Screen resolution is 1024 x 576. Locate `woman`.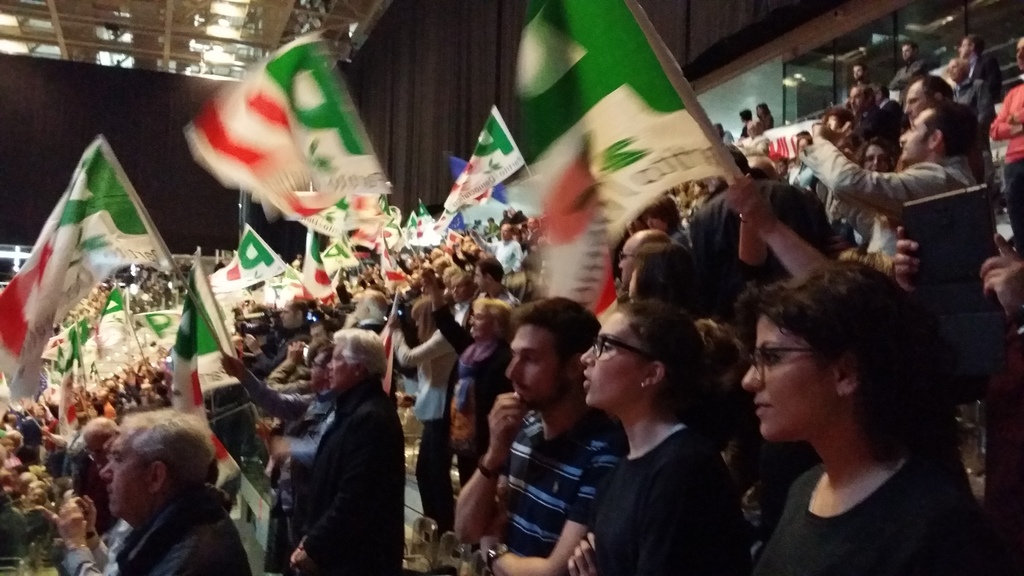
pyautogui.locateOnScreen(735, 259, 1005, 575).
